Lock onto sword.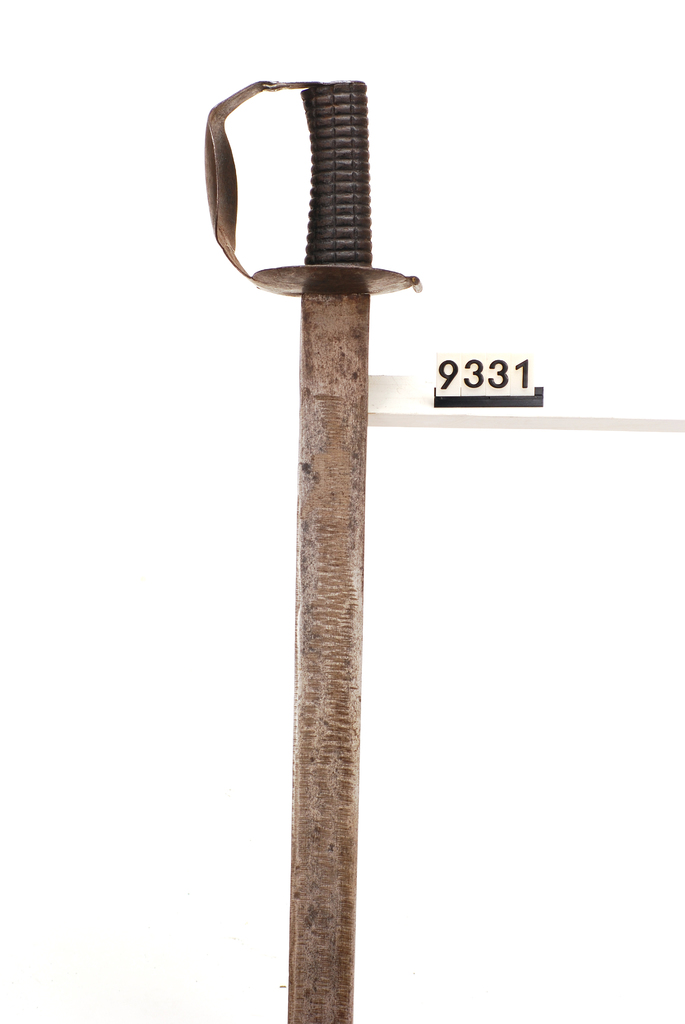
Locked: locate(202, 74, 420, 1023).
